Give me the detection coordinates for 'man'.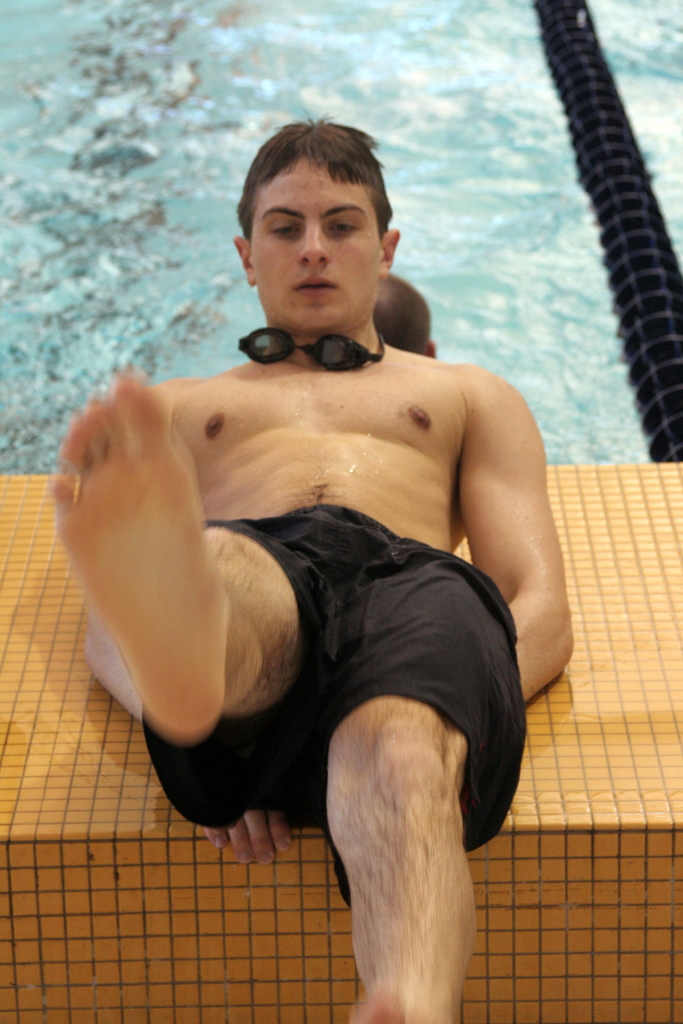
[85, 157, 567, 1000].
